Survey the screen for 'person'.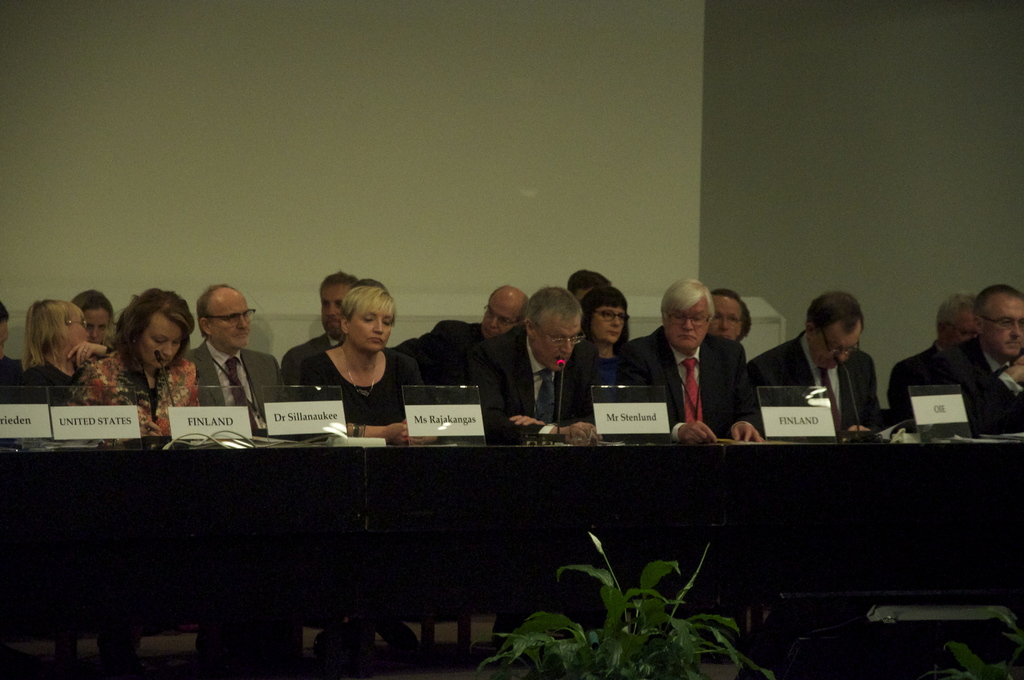
Survey found: bbox=[11, 296, 120, 413].
